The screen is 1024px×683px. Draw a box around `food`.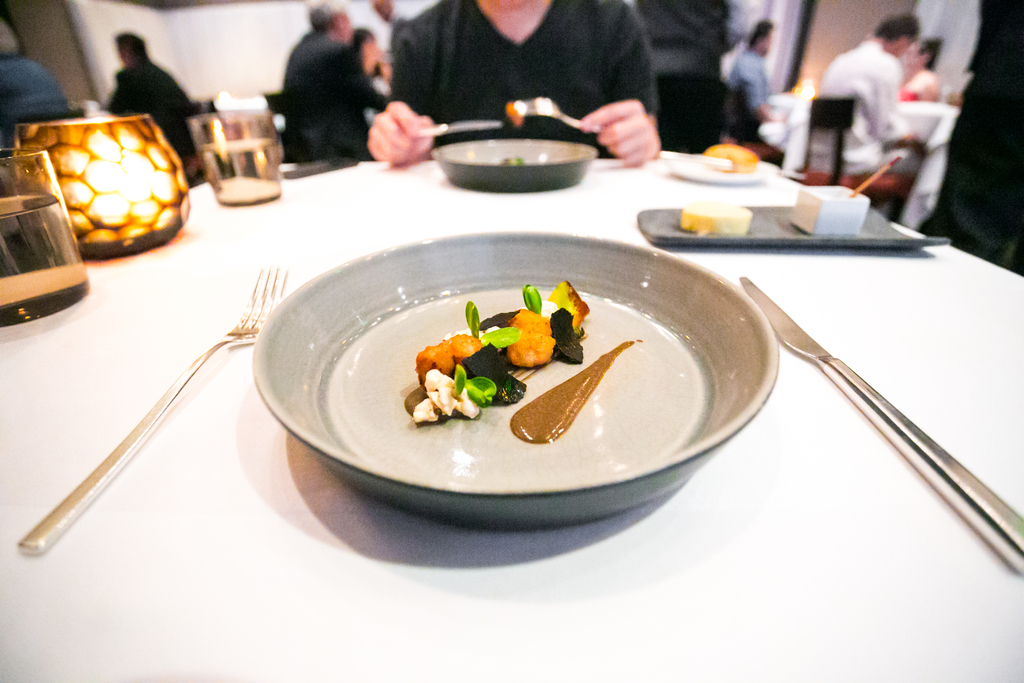
bbox(499, 153, 530, 172).
